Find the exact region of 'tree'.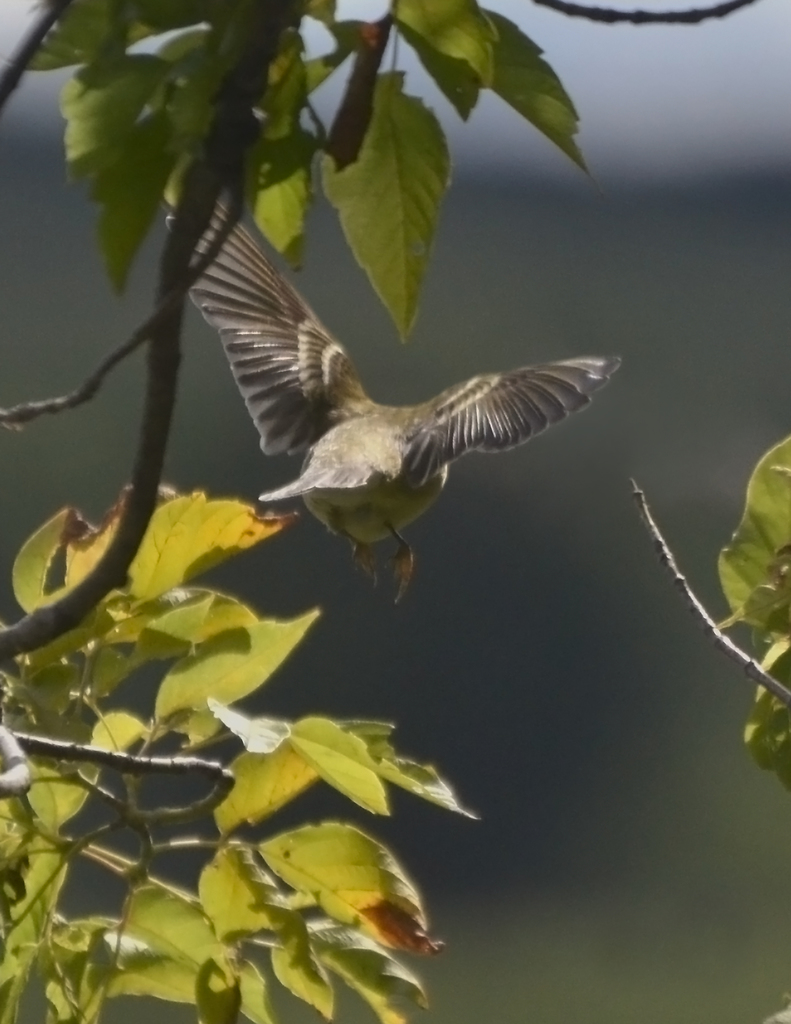
Exact region: 0:0:790:984.
